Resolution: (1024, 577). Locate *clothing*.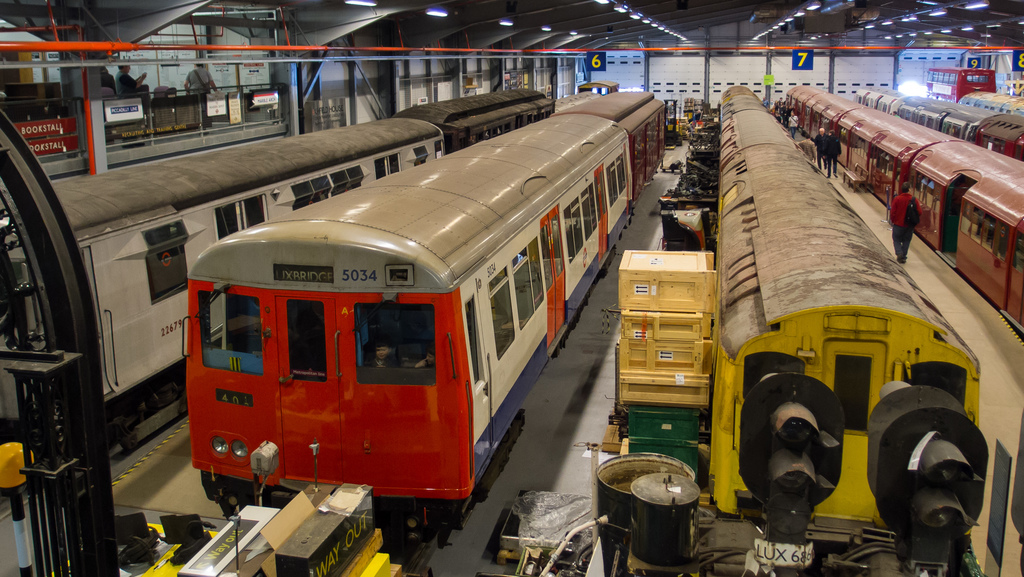
pyautogui.locateOnScreen(114, 72, 138, 144).
